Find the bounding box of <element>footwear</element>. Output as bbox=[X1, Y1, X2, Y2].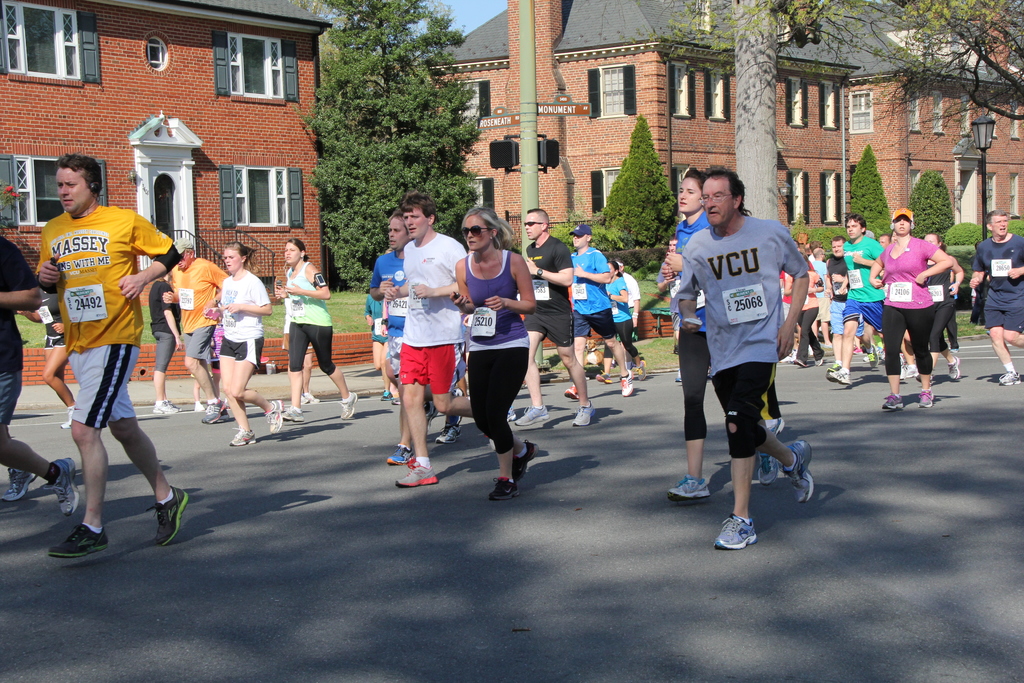
bbox=[507, 403, 521, 423].
